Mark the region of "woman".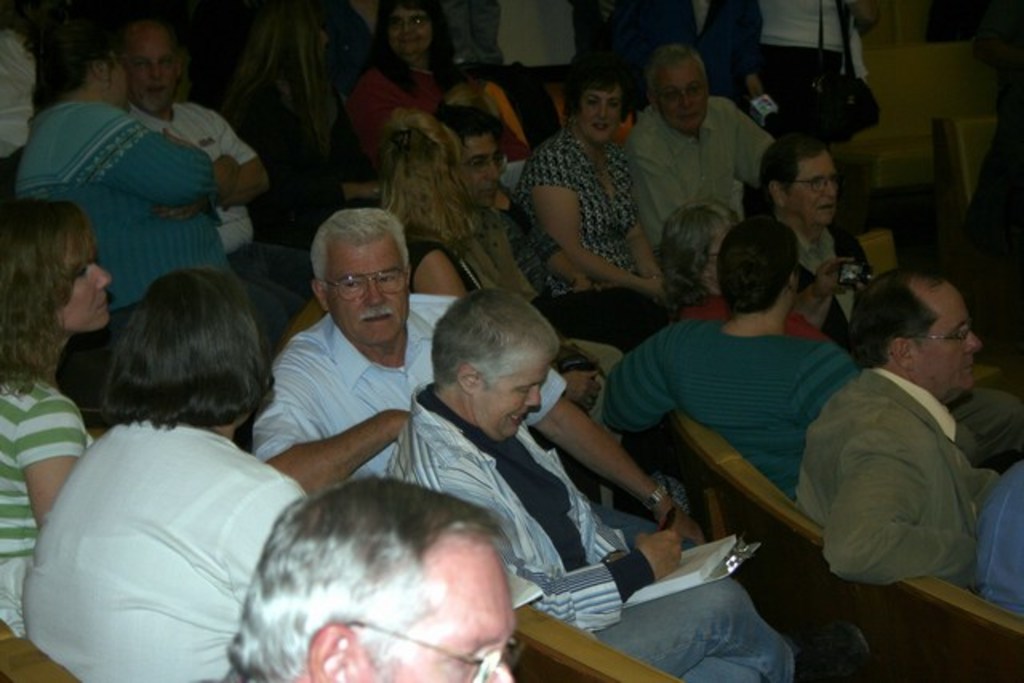
Region: 341, 0, 453, 154.
